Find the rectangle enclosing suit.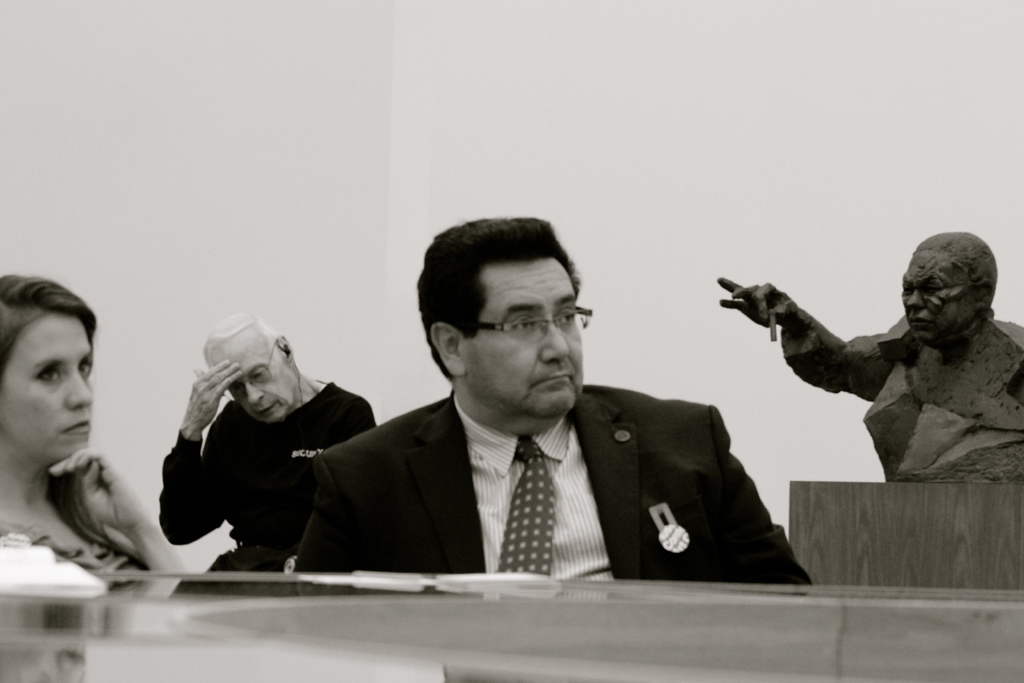
bbox=[306, 329, 781, 589].
